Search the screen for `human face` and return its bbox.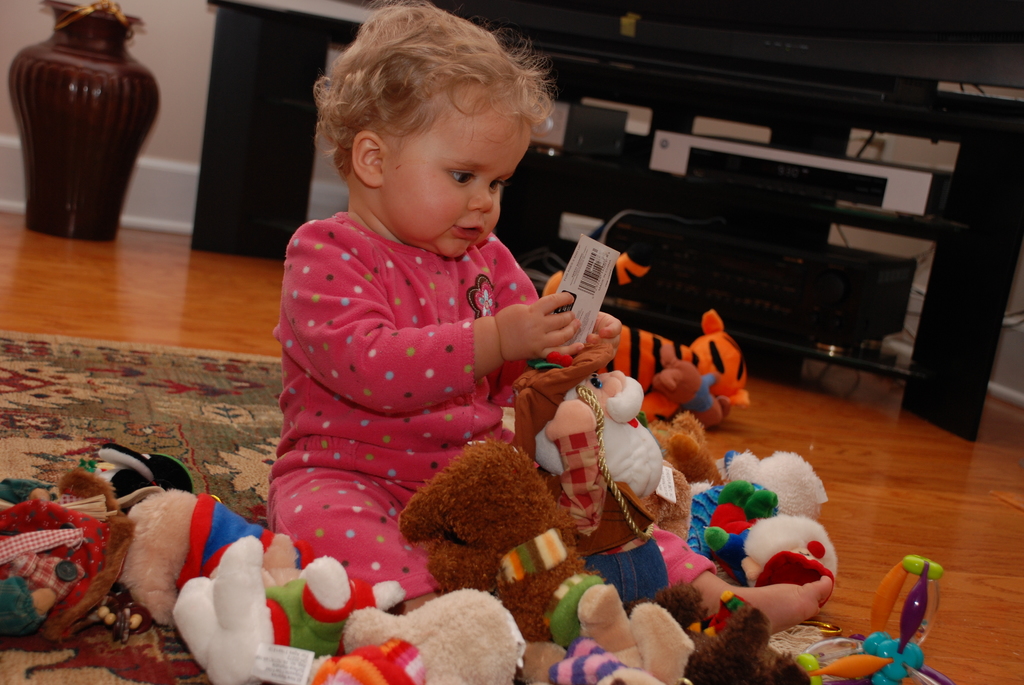
Found: l=380, t=102, r=536, b=264.
